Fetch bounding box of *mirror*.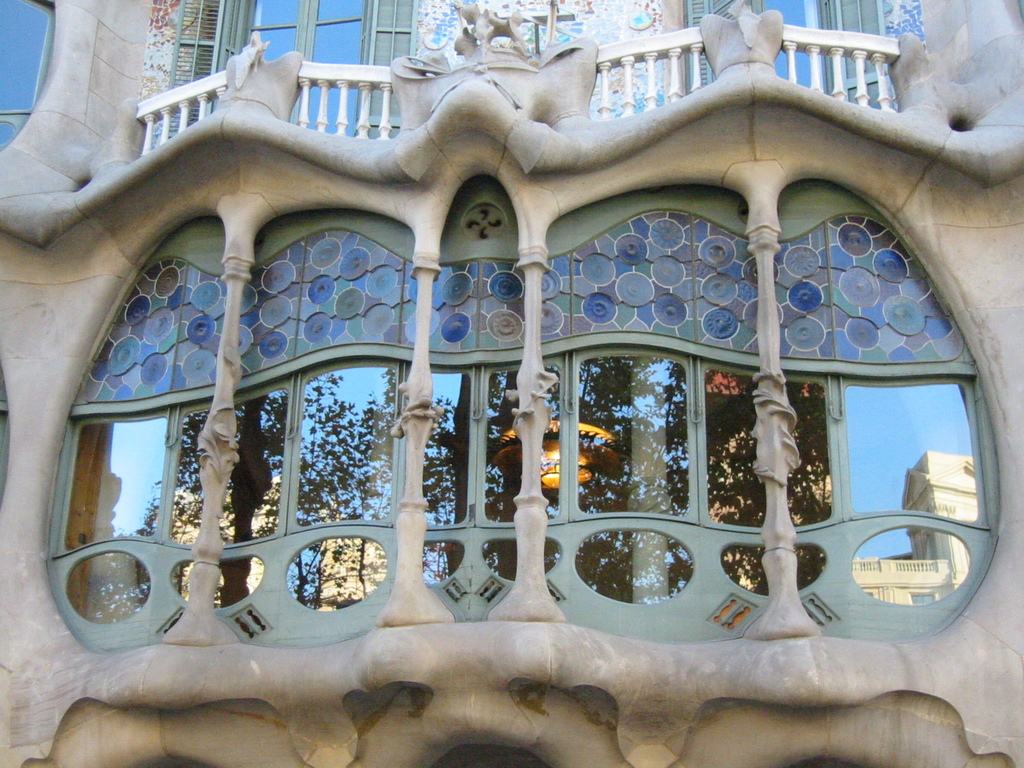
Bbox: {"x1": 297, "y1": 28, "x2": 360, "y2": 134}.
